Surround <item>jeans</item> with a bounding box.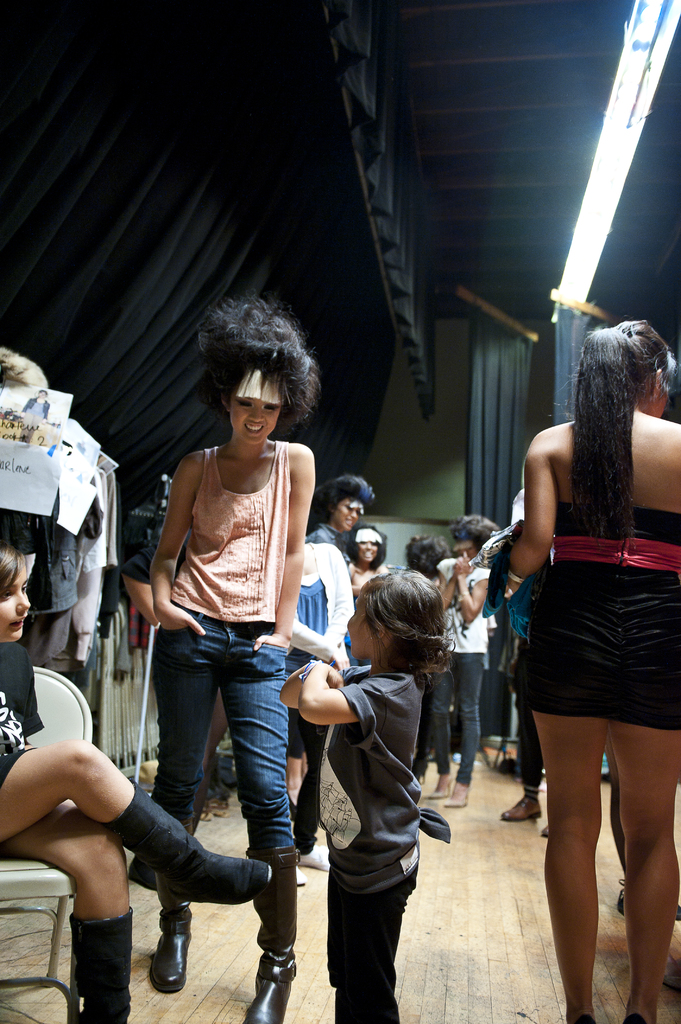
box=[423, 653, 485, 790].
